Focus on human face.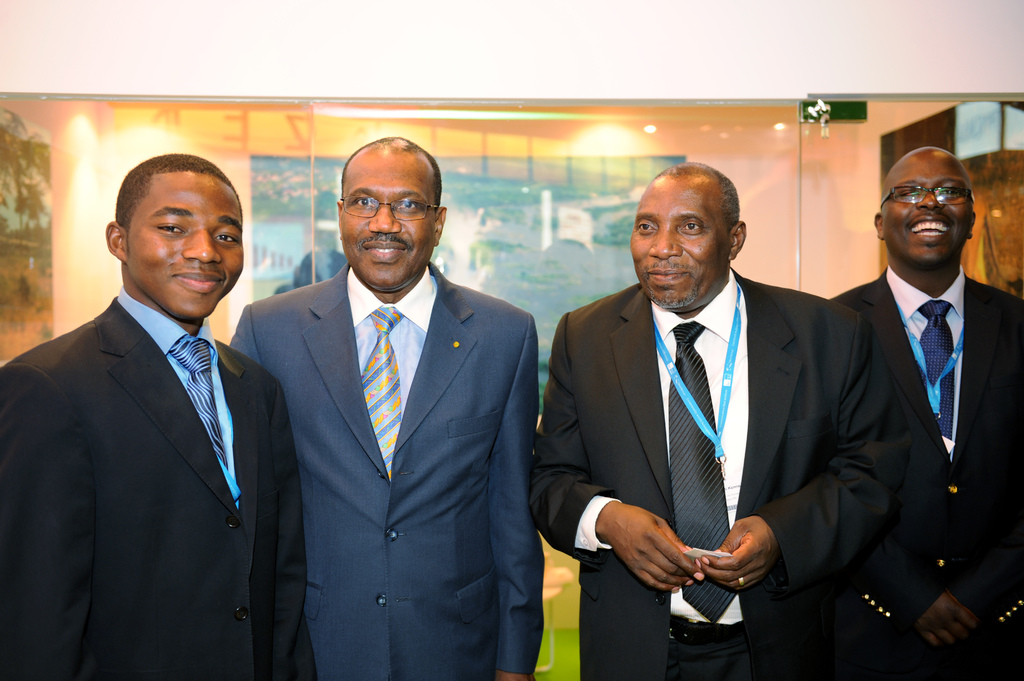
Focused at crop(630, 180, 735, 312).
